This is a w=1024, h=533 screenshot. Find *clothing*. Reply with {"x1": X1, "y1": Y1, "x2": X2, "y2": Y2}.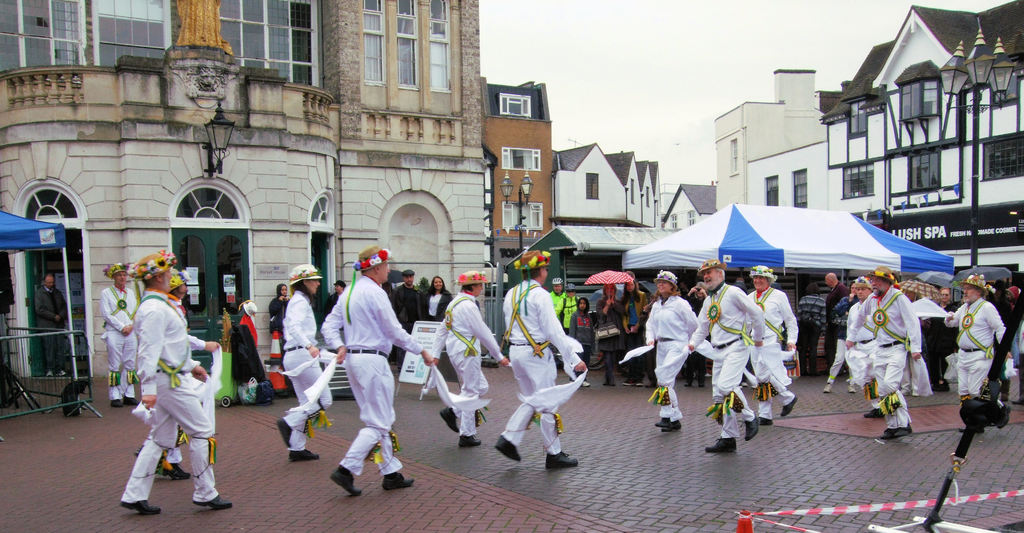
{"x1": 687, "y1": 281, "x2": 768, "y2": 445}.
